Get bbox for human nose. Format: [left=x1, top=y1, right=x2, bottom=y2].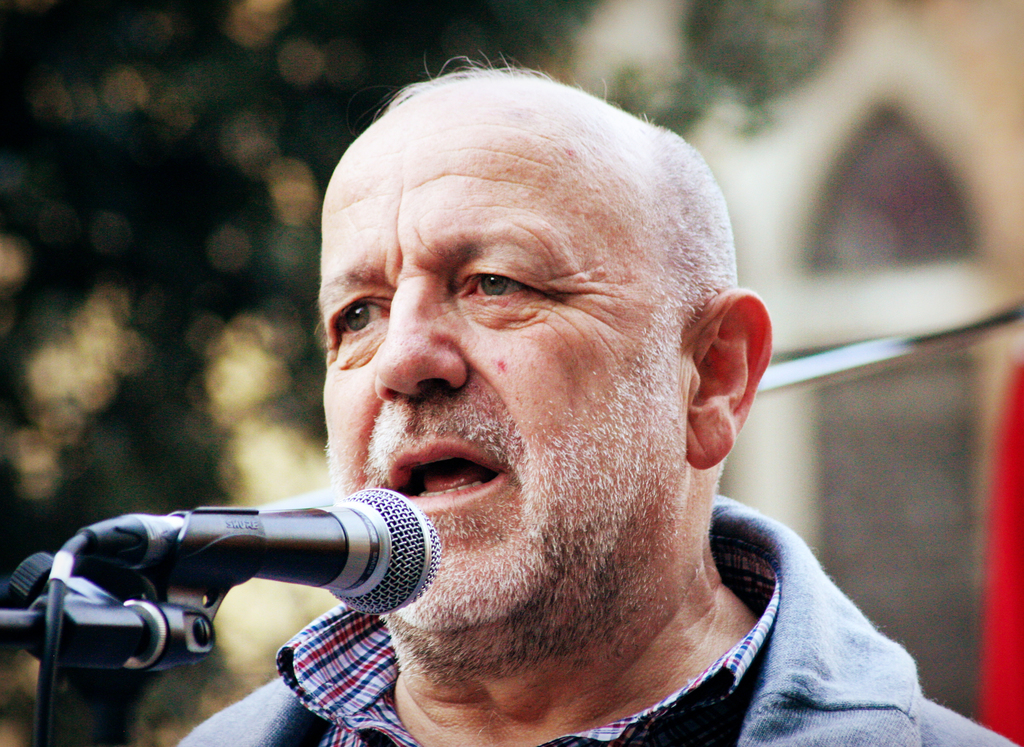
[left=371, top=273, right=470, bottom=399].
